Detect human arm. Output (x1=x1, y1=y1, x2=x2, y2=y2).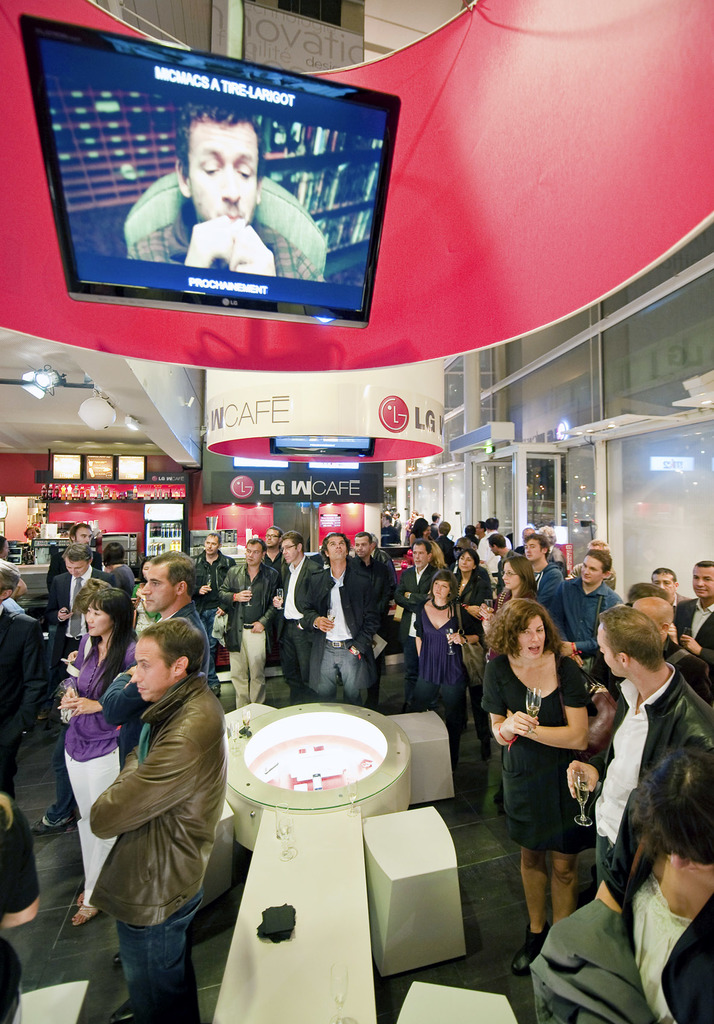
(x1=346, y1=579, x2=392, y2=659).
